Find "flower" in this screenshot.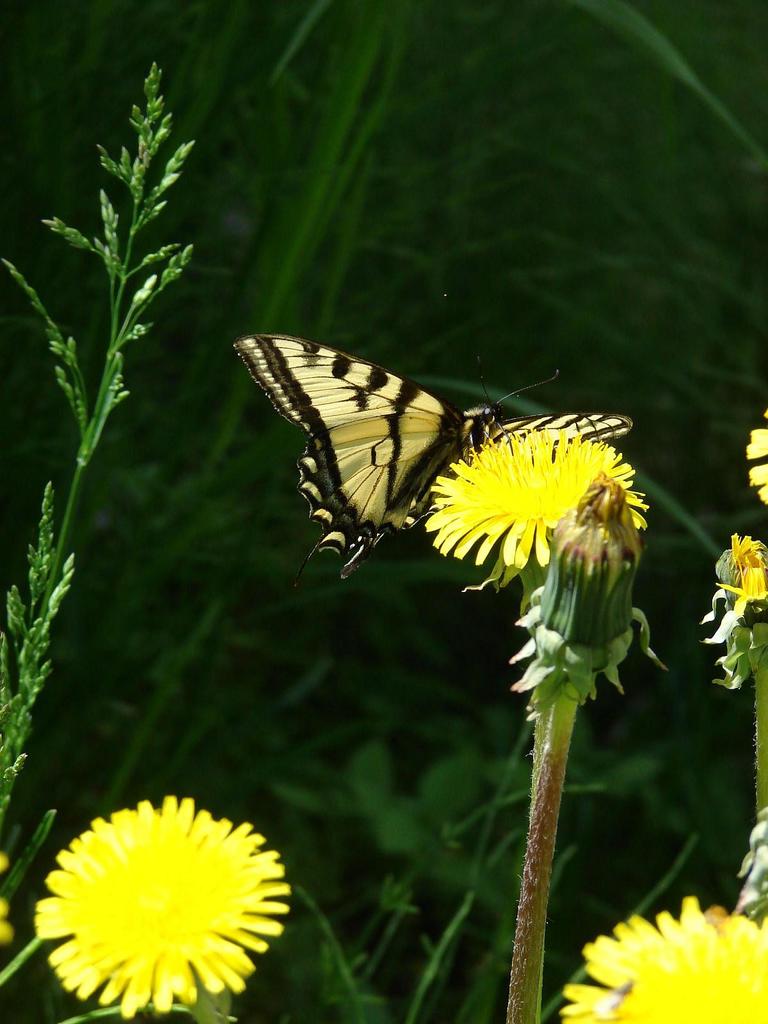
The bounding box for "flower" is <box>744,404,767,513</box>.
